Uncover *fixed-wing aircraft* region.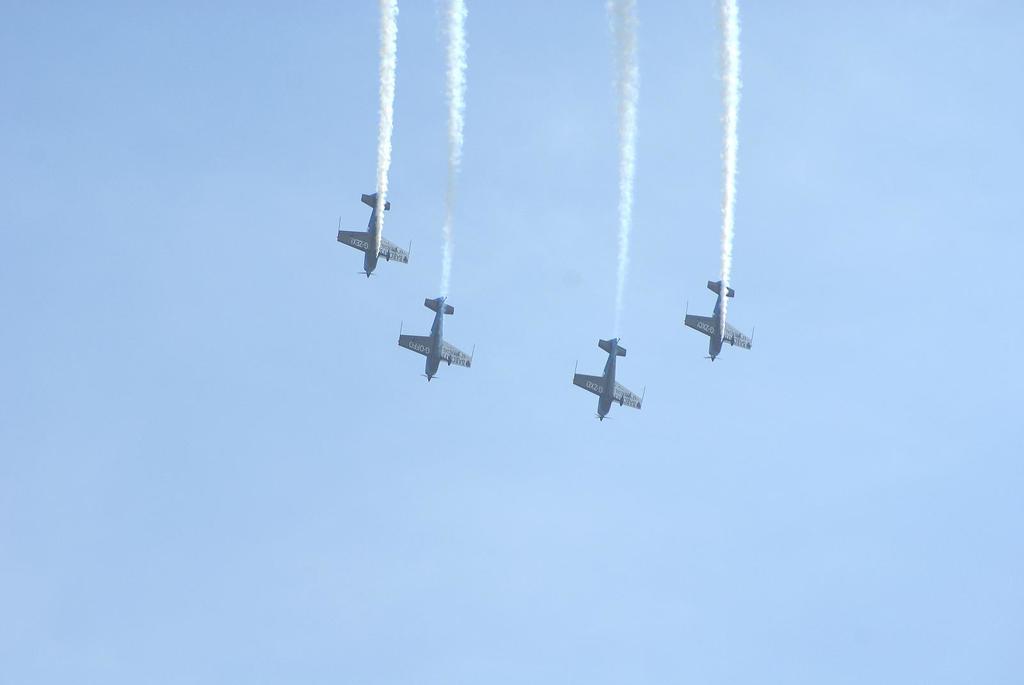
Uncovered: l=388, t=291, r=474, b=384.
